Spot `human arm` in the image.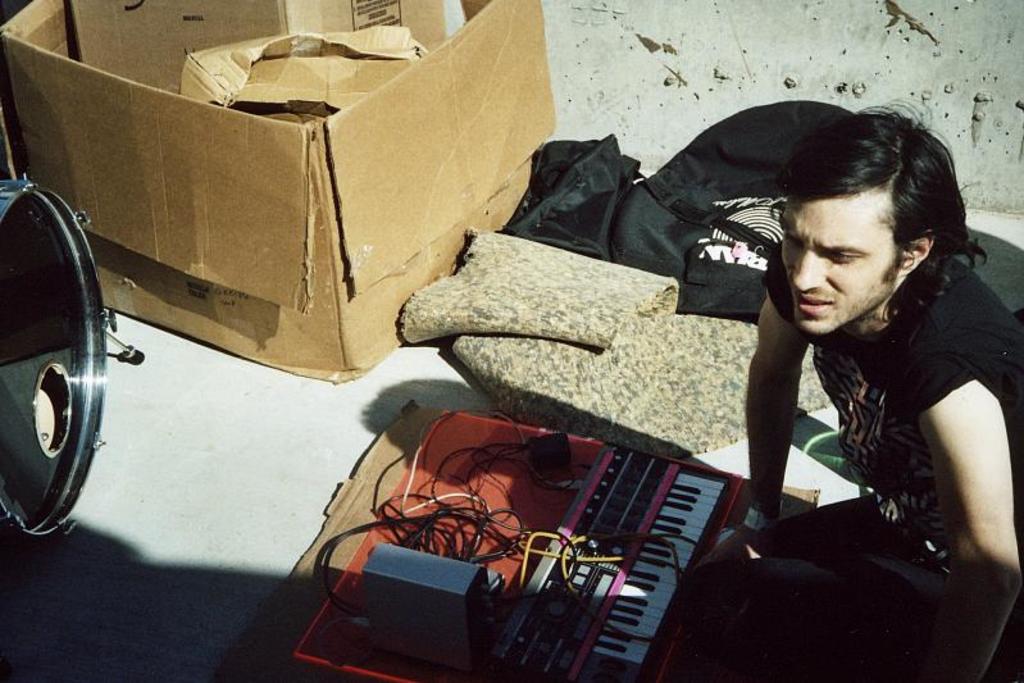
`human arm` found at select_region(918, 379, 1023, 682).
